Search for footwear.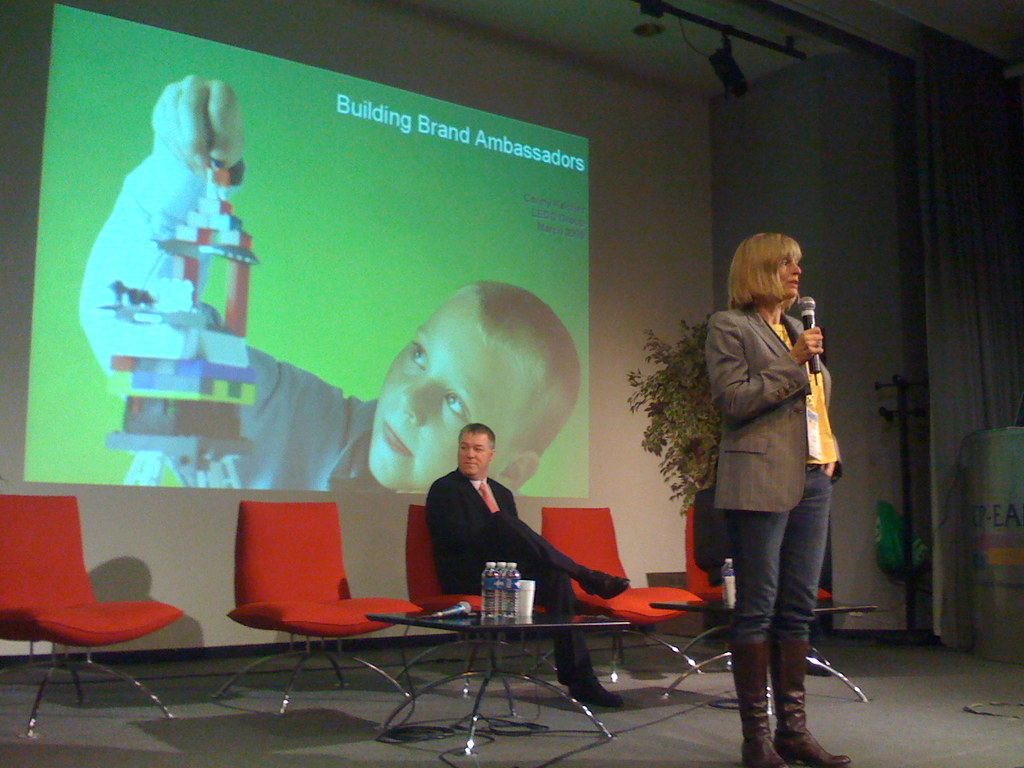
Found at (571,676,625,704).
